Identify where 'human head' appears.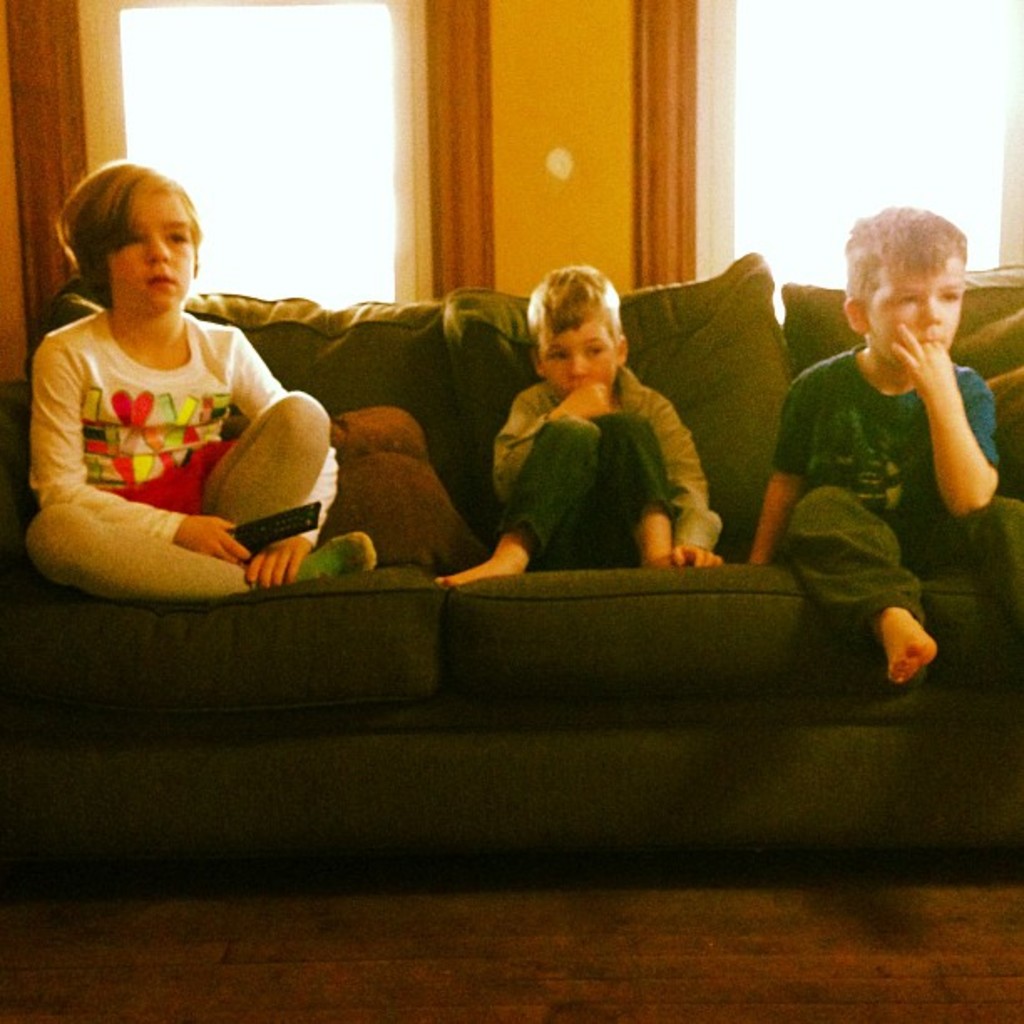
Appears at 522/269/643/385.
